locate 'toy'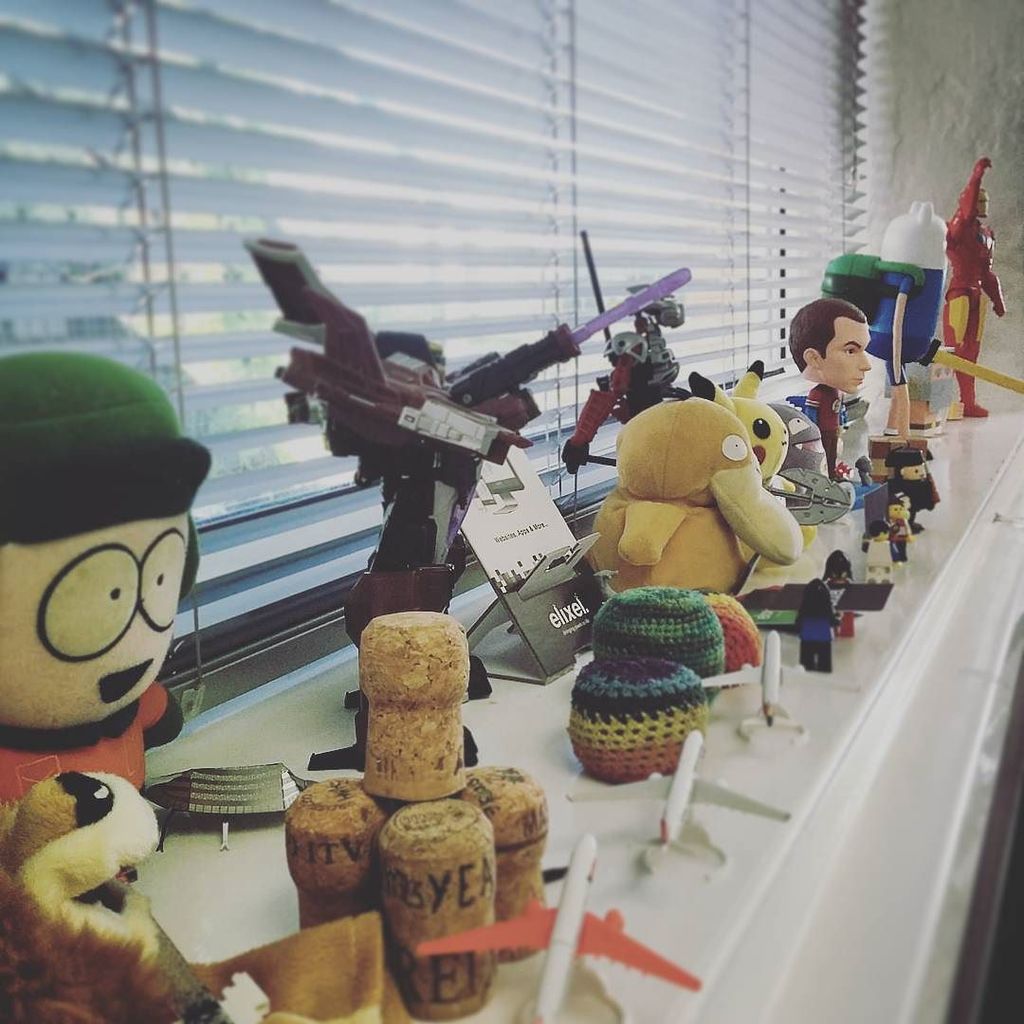
[x1=592, y1=397, x2=783, y2=673]
